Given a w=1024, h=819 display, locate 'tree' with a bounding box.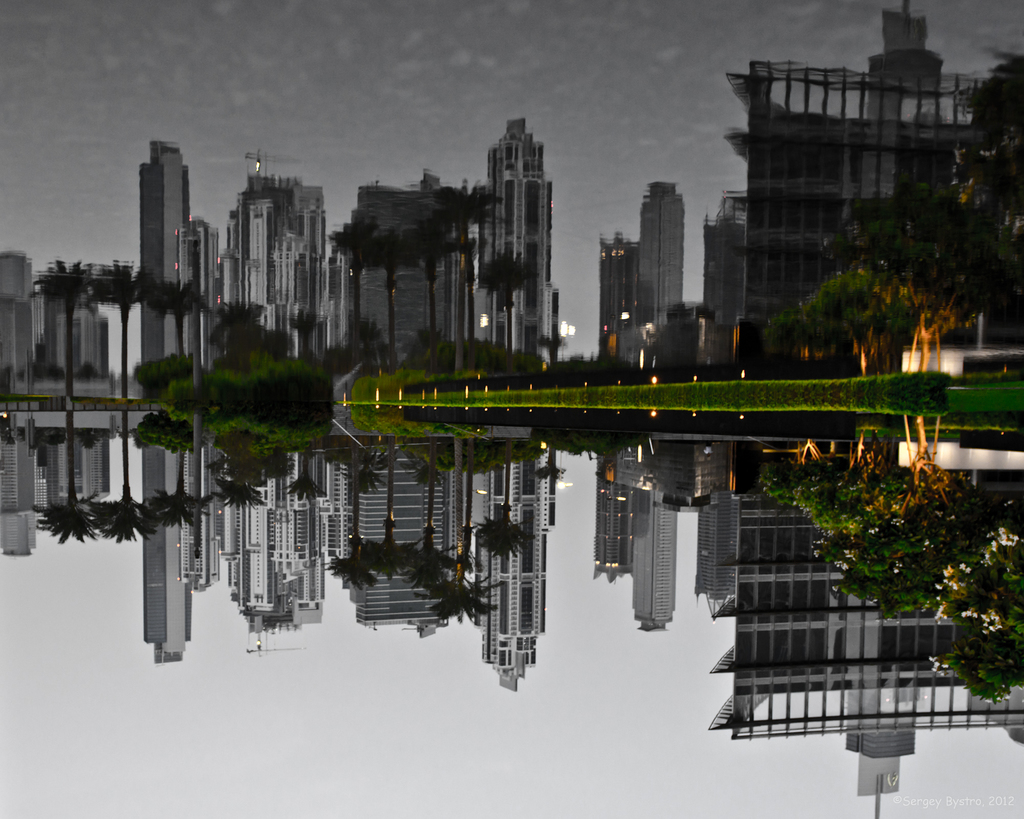
Located: [left=479, top=248, right=537, bottom=349].
